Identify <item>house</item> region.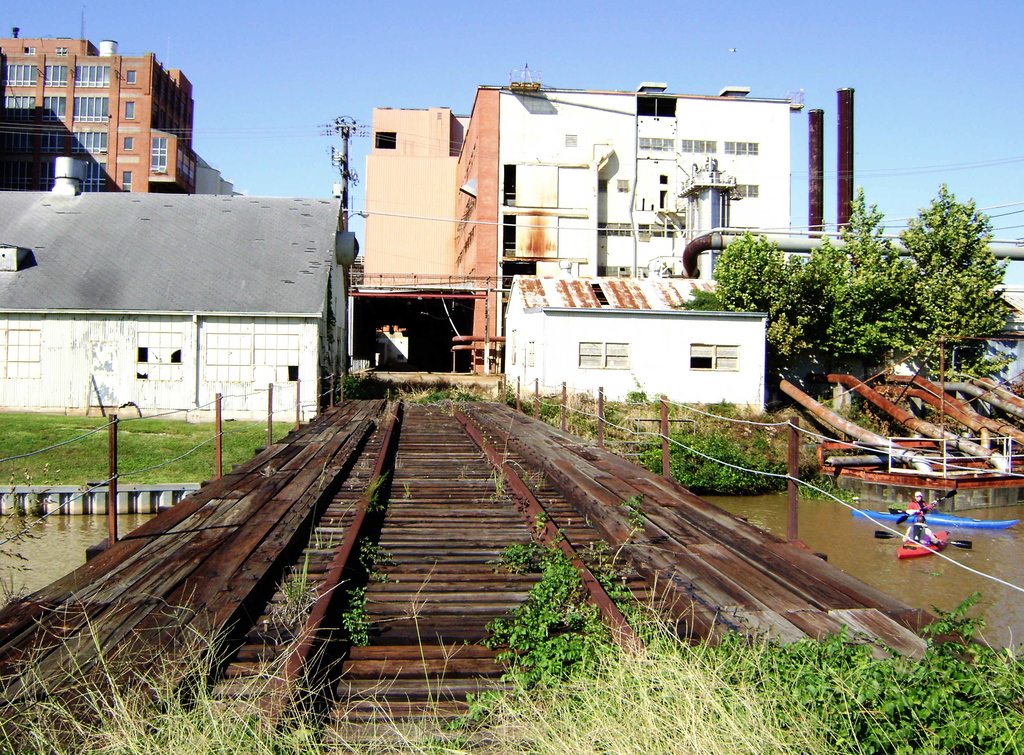
Region: <bbox>484, 275, 773, 411</bbox>.
